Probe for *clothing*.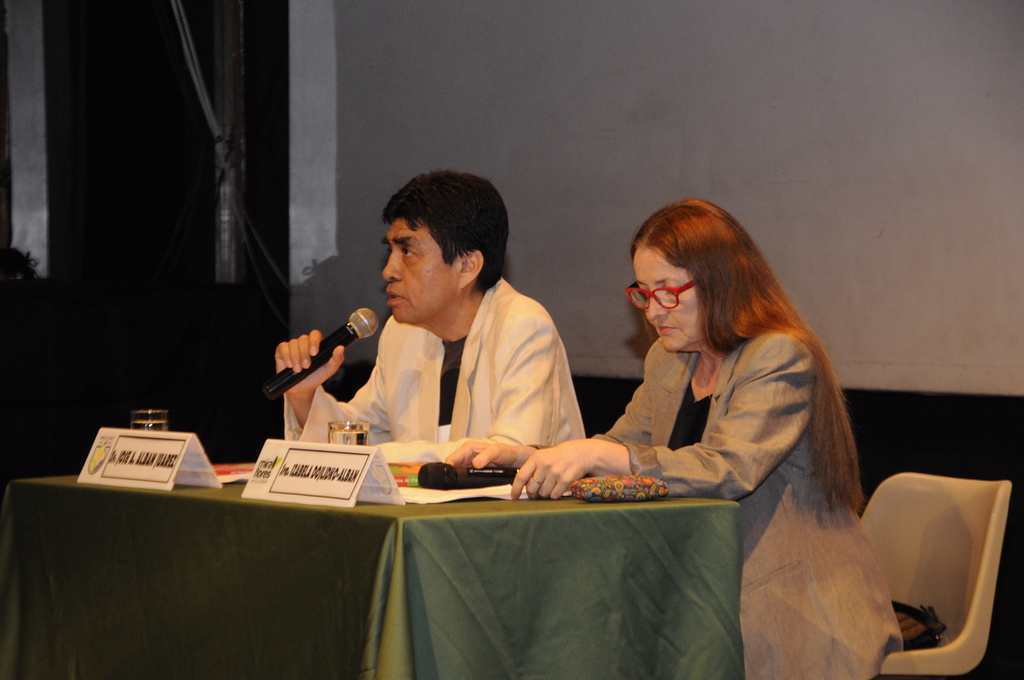
Probe result: <box>278,262,588,455</box>.
